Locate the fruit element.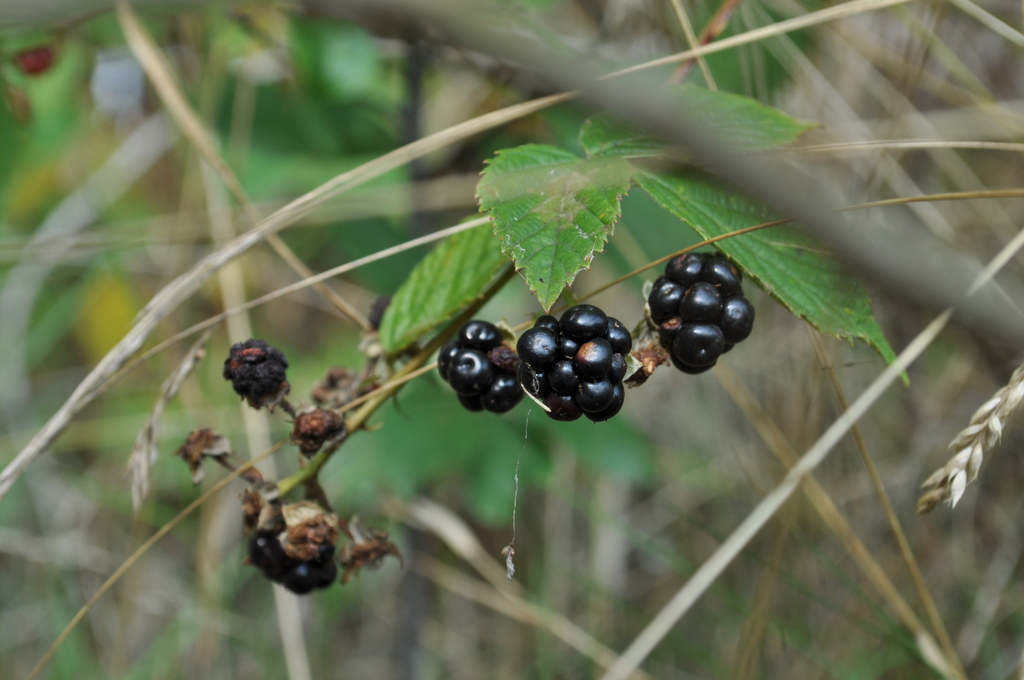
Element bbox: [437, 321, 527, 414].
